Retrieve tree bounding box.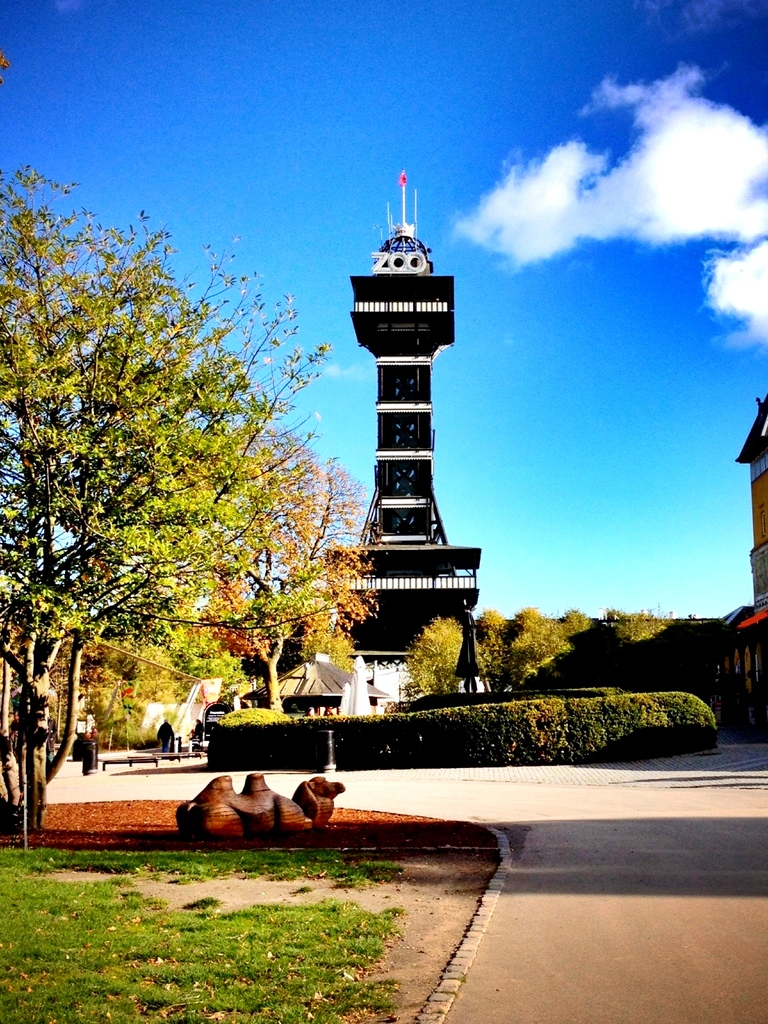
Bounding box: <box>500,599,562,693</box>.
